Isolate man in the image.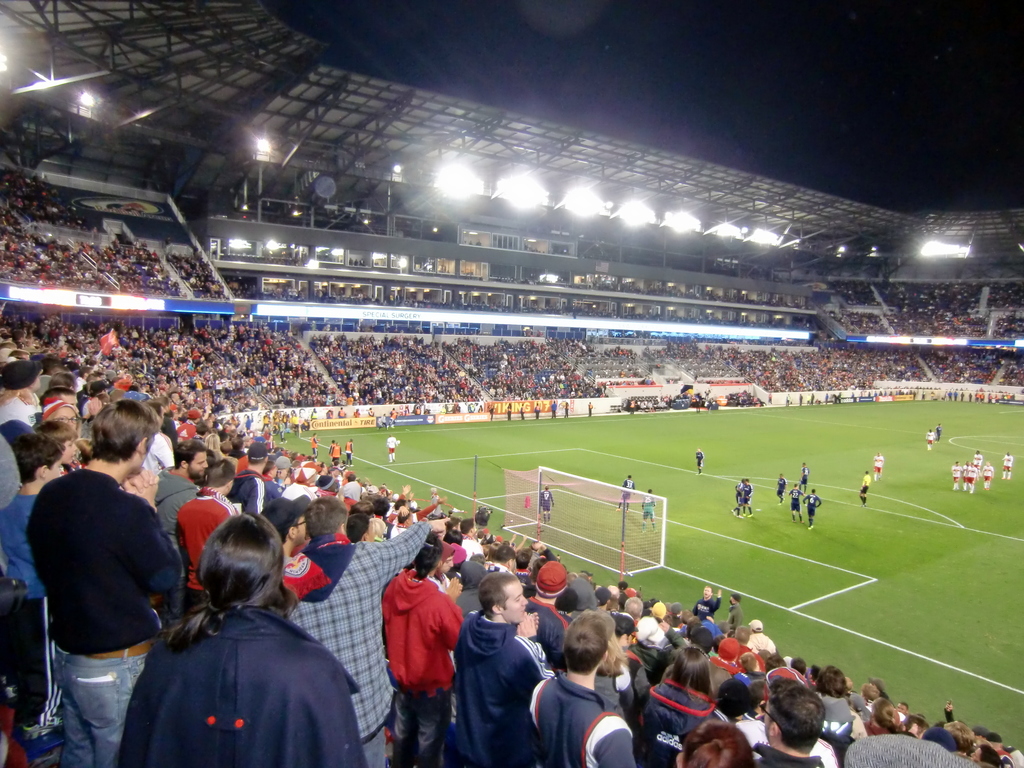
Isolated region: [920,387,929,400].
